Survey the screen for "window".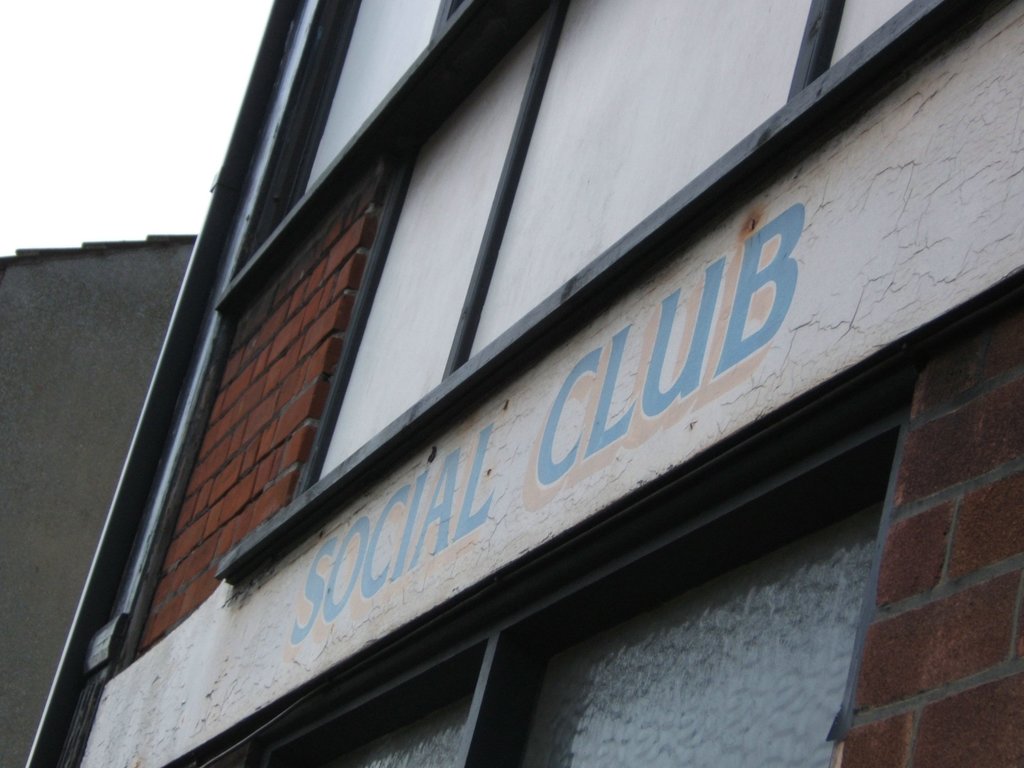
Survey found: 201/415/920/767.
